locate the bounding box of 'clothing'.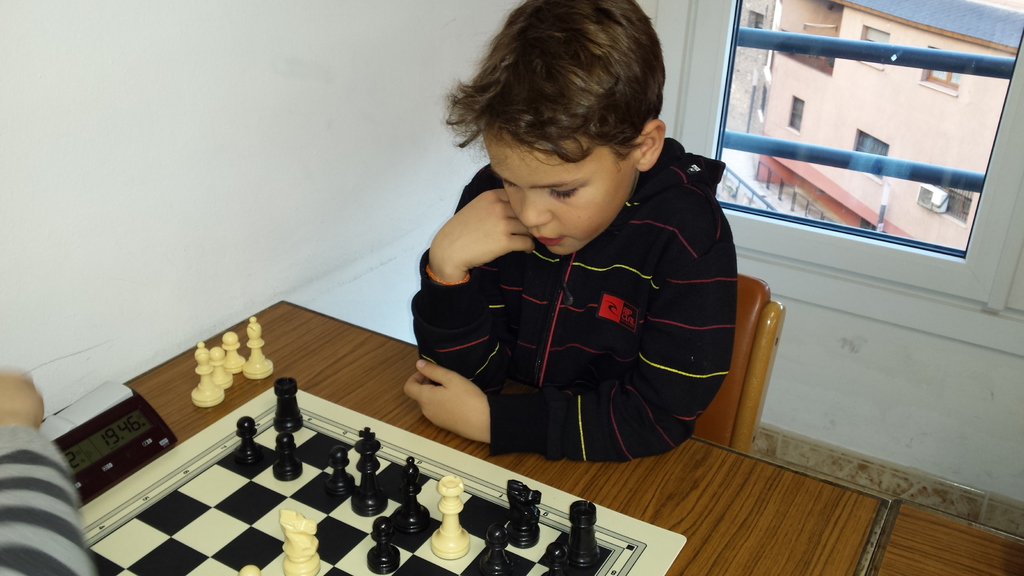
Bounding box: 406, 133, 737, 460.
